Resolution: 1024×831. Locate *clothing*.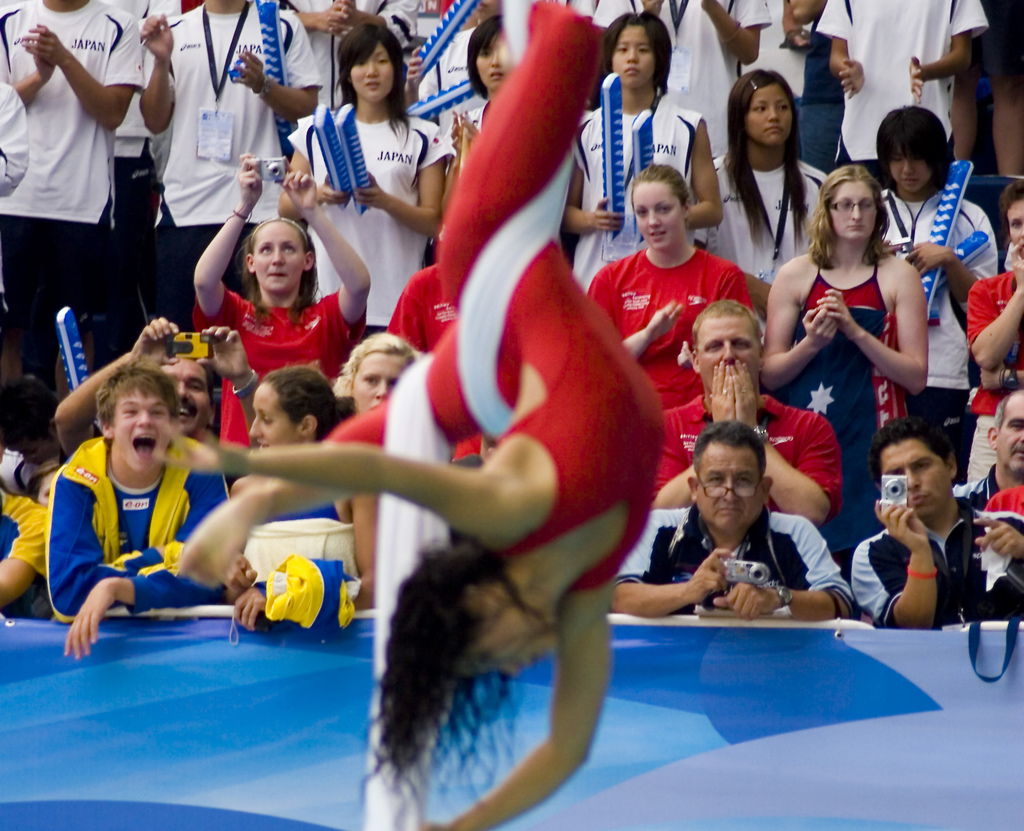
rect(44, 378, 232, 652).
